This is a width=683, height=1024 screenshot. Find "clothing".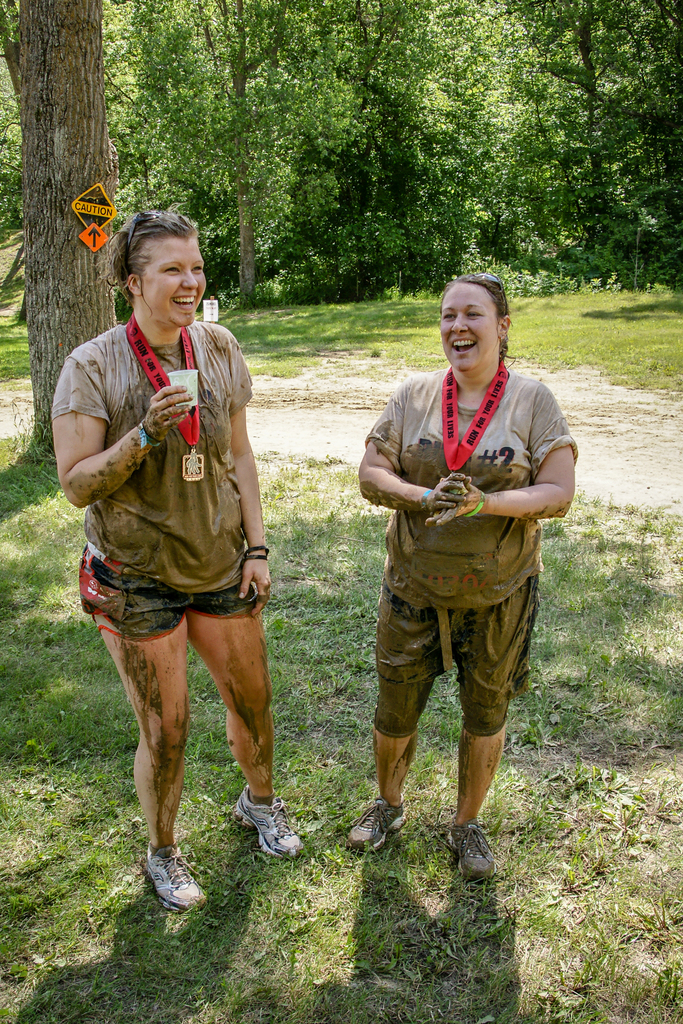
Bounding box: bbox=[375, 573, 552, 738].
